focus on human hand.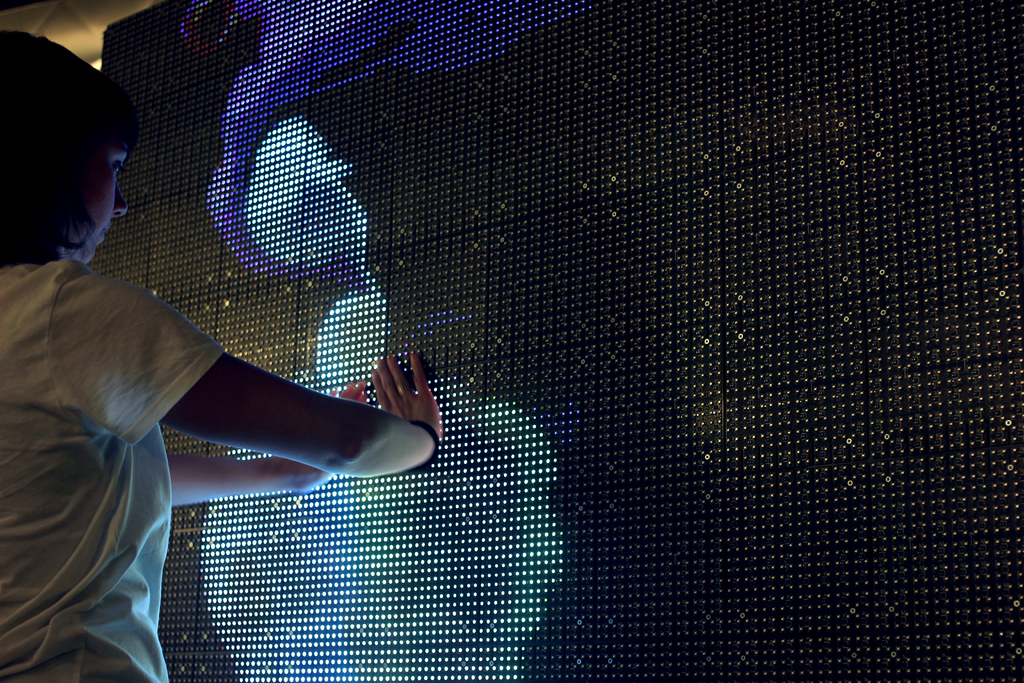
Focused at x1=310, y1=381, x2=368, y2=497.
